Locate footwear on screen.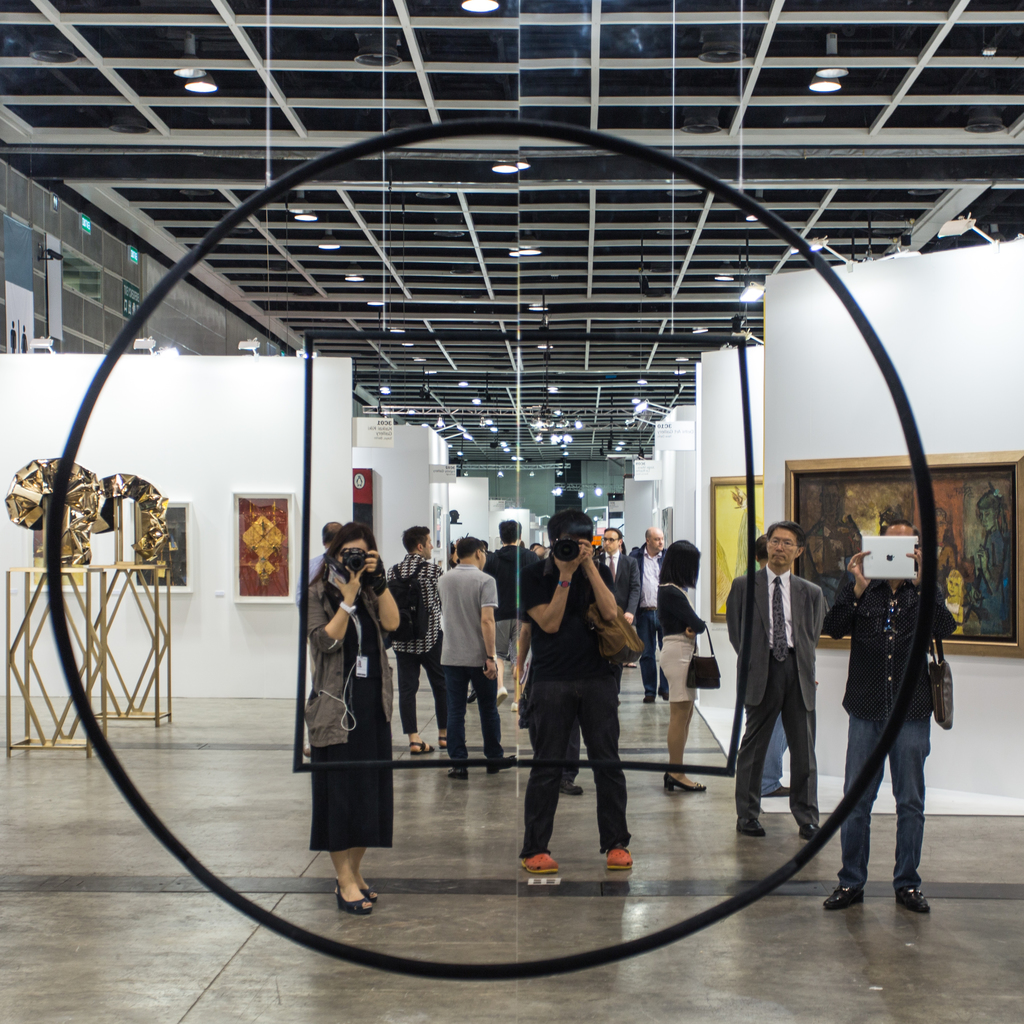
On screen at detection(466, 688, 477, 705).
